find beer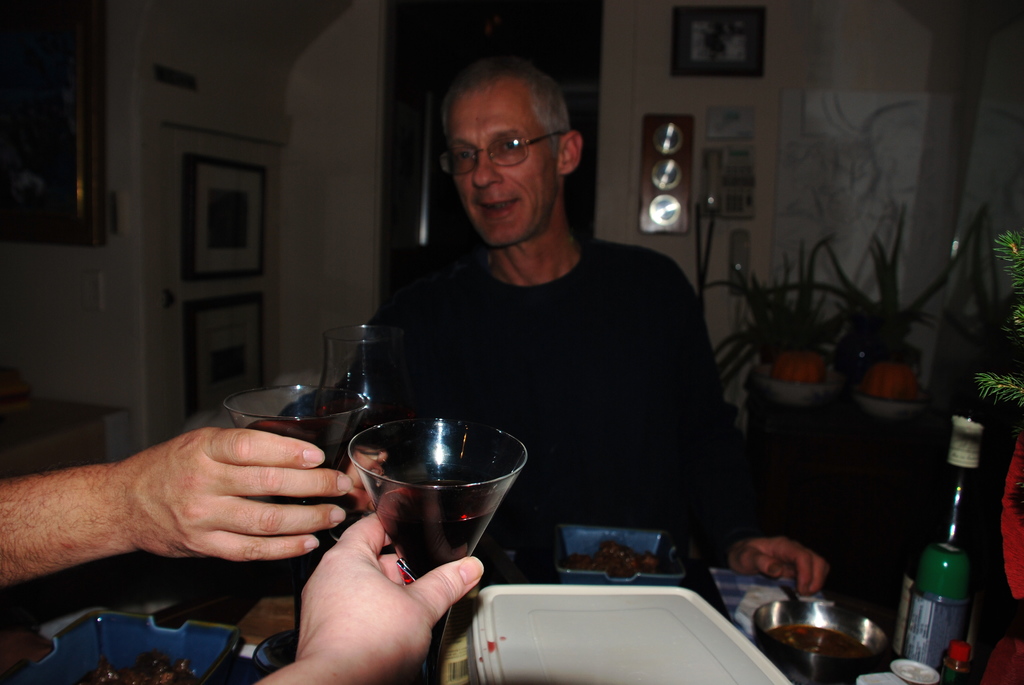
884, 400, 993, 684
